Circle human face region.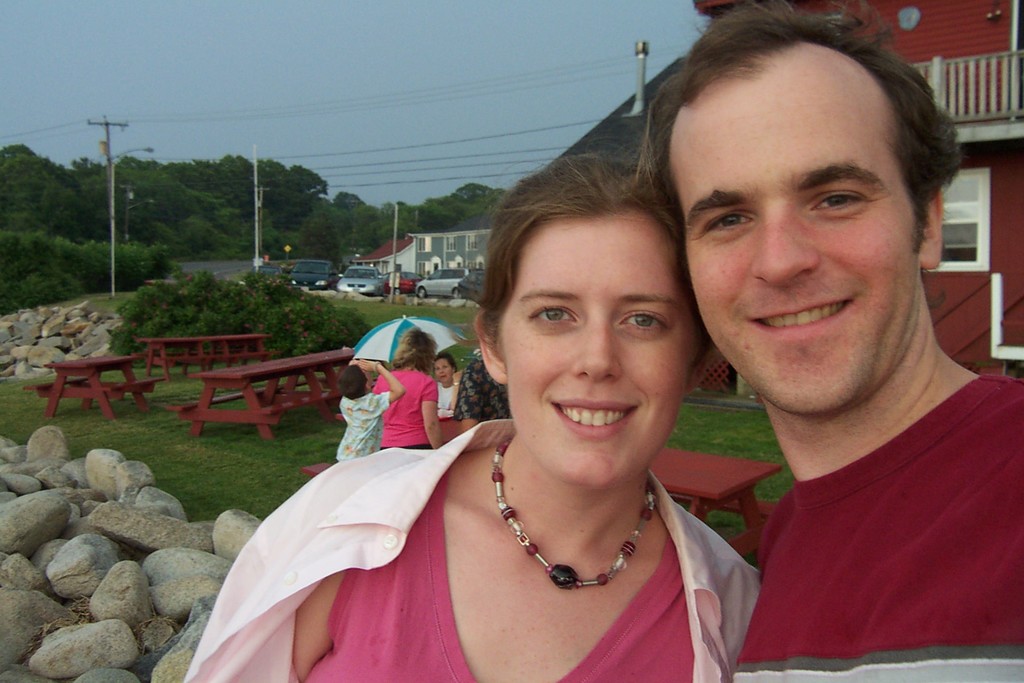
Region: (x1=435, y1=359, x2=452, y2=386).
